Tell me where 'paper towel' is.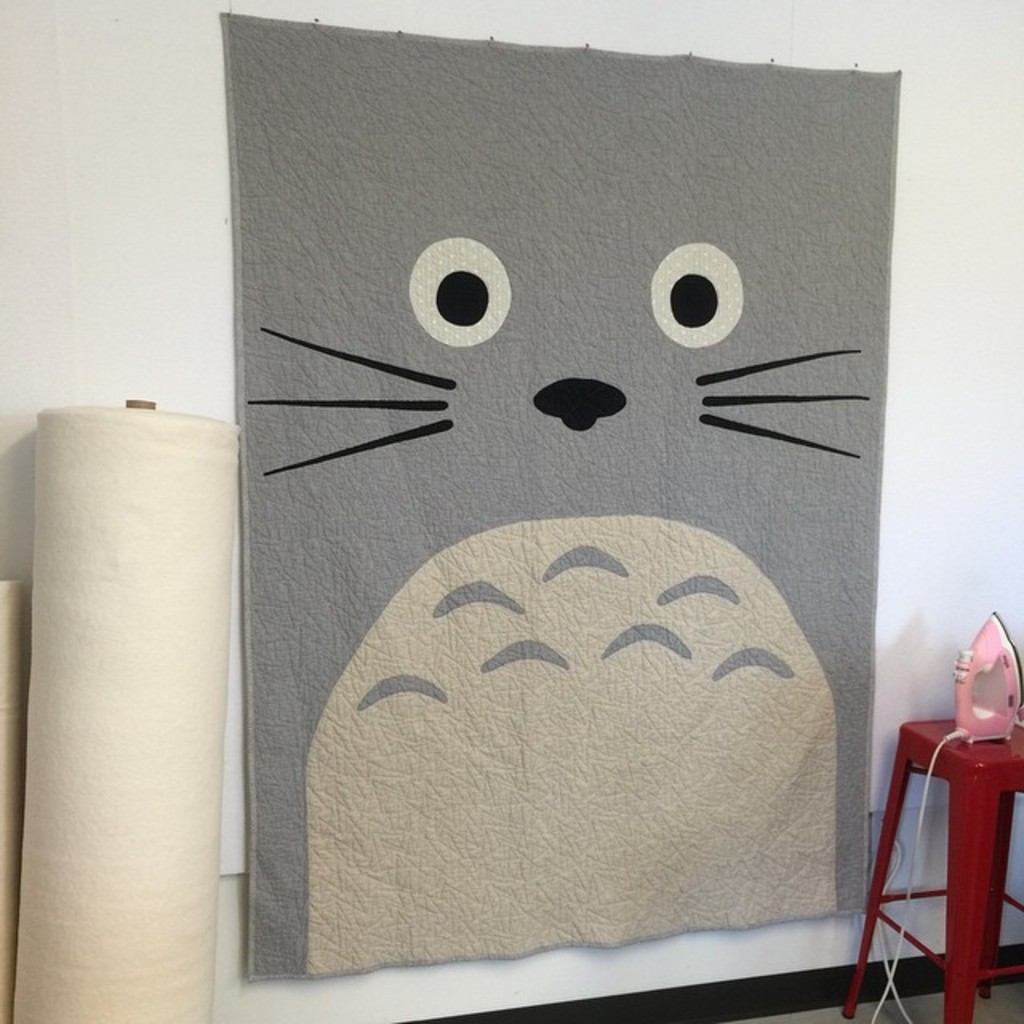
'paper towel' is at locate(16, 397, 240, 1022).
